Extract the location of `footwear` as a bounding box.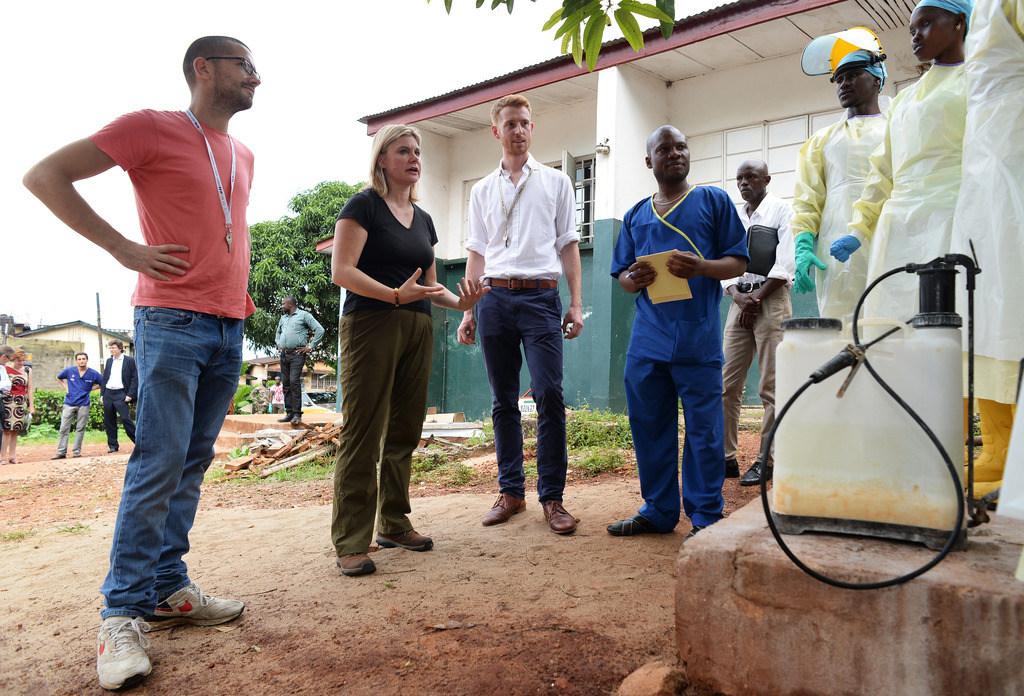
(543,498,581,536).
